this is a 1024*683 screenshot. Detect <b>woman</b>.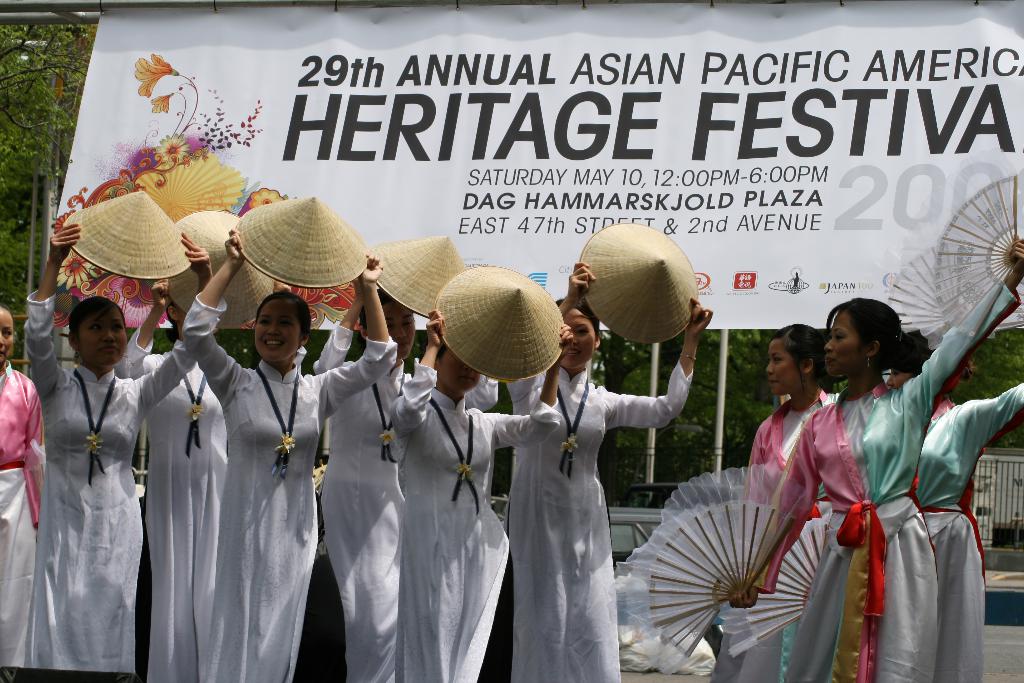
[0, 300, 52, 682].
